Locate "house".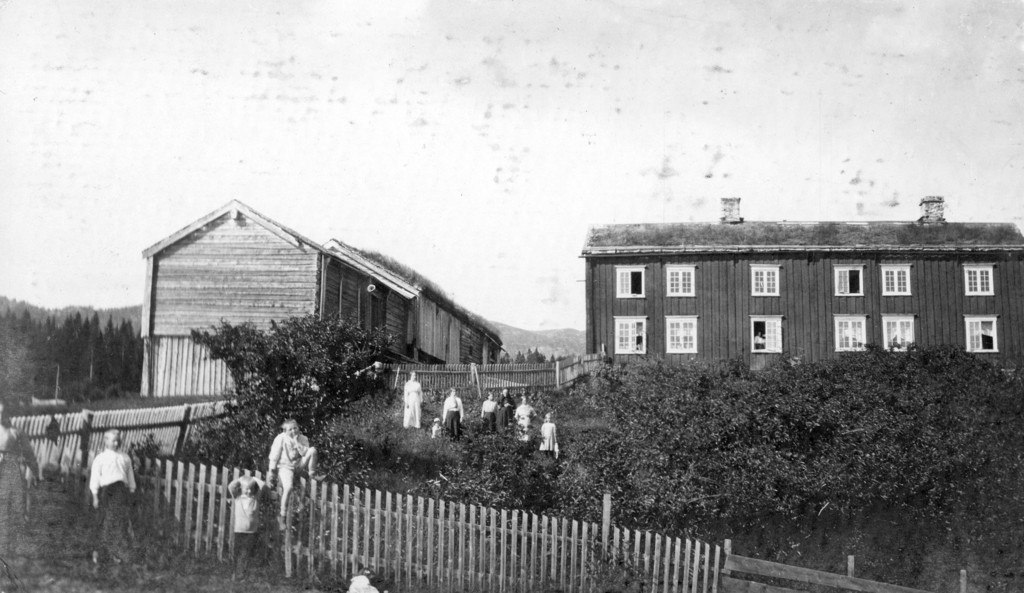
Bounding box: 549, 199, 1023, 394.
